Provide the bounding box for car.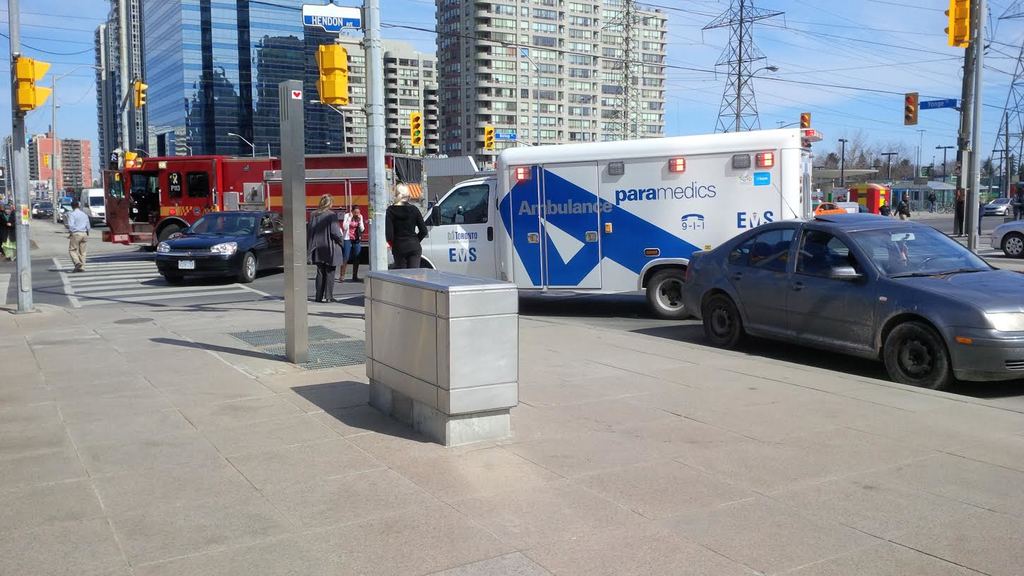
{"x1": 153, "y1": 207, "x2": 294, "y2": 282}.
